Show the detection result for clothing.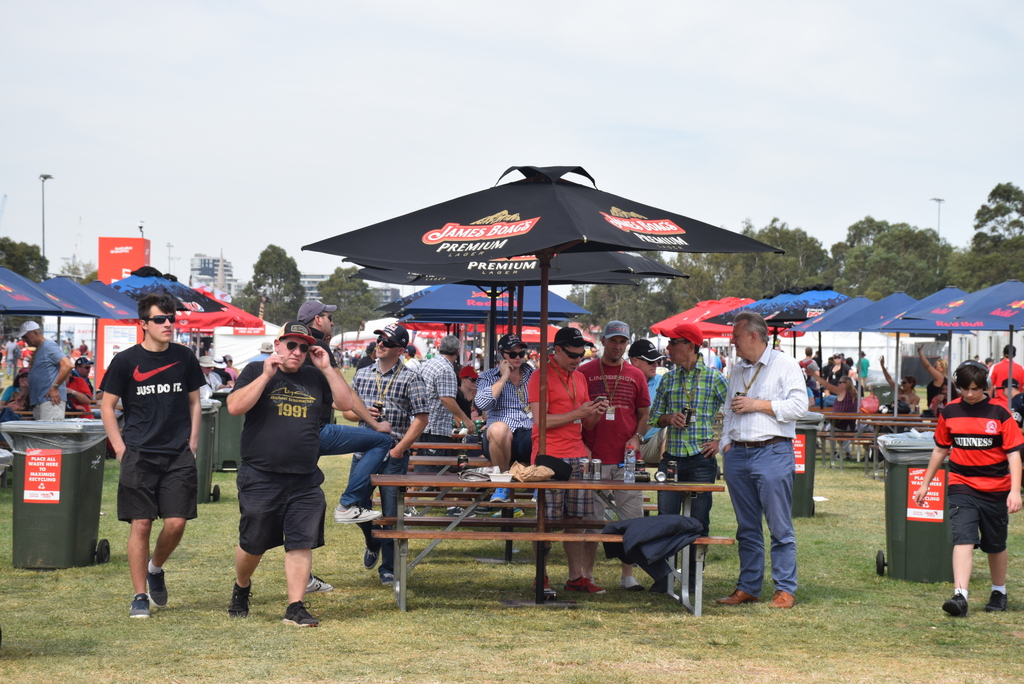
Rect(227, 368, 243, 384).
